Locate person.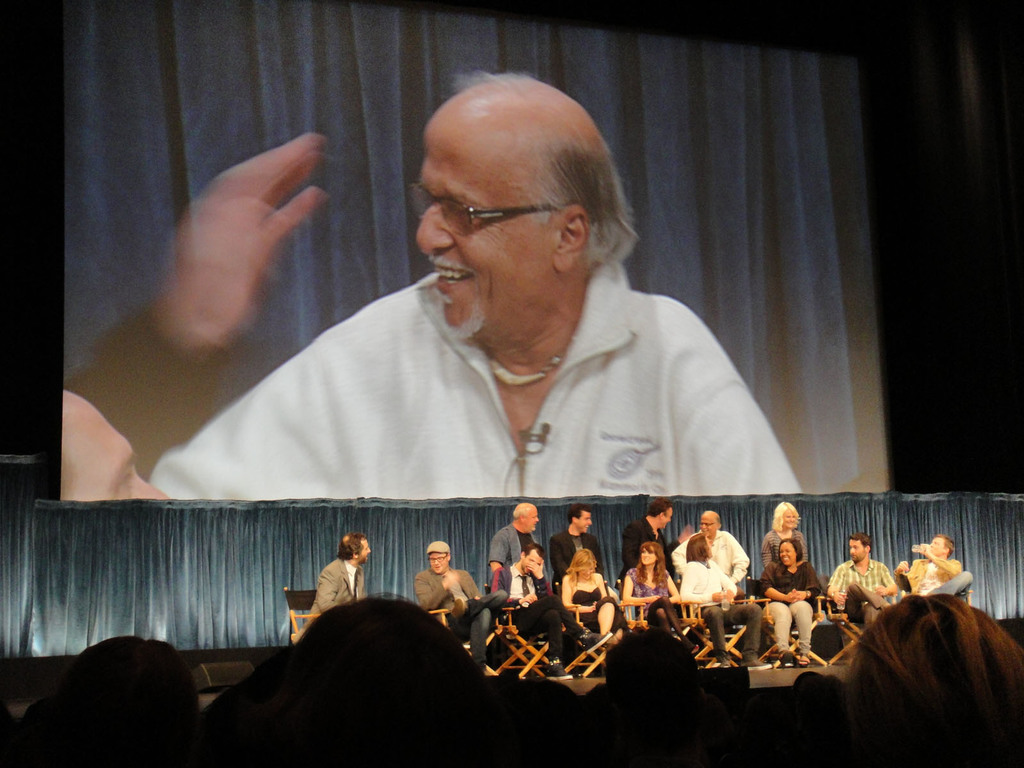
Bounding box: bbox=[623, 539, 679, 617].
